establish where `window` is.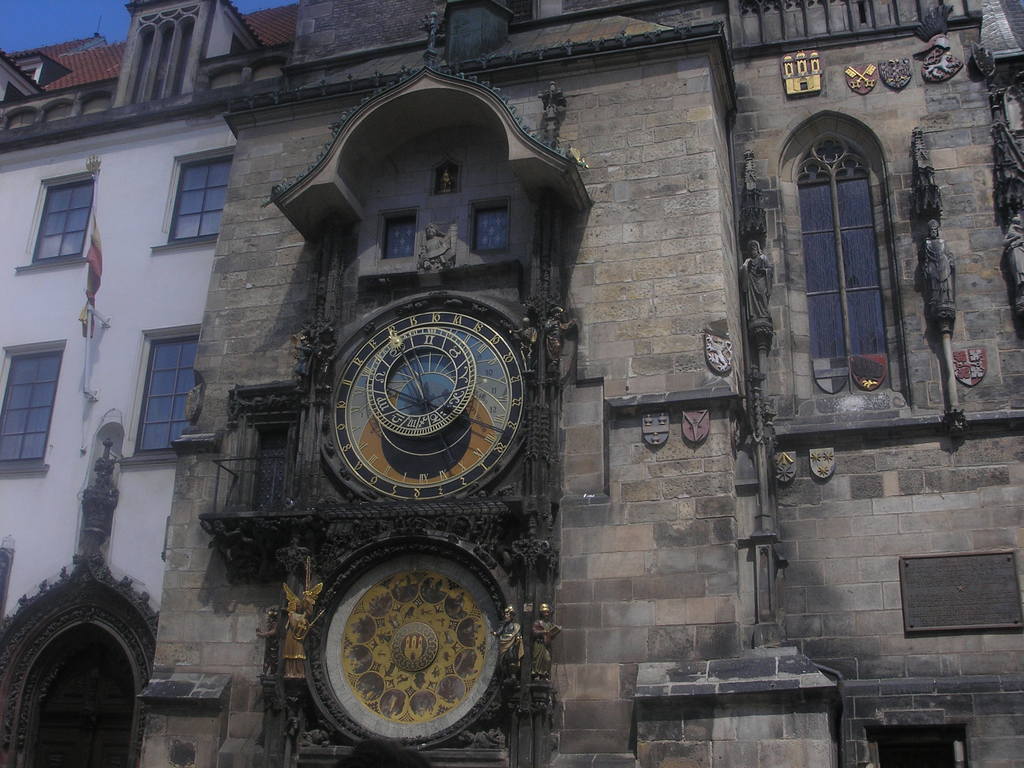
Established at <box>792,73,904,409</box>.
